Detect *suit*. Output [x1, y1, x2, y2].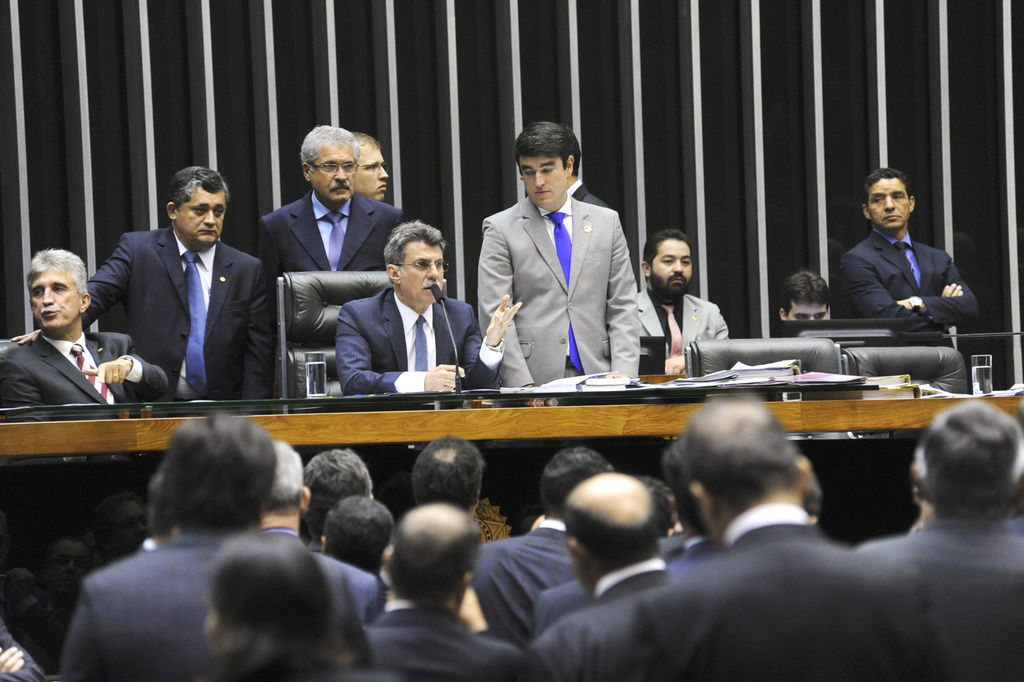
[475, 199, 640, 388].
